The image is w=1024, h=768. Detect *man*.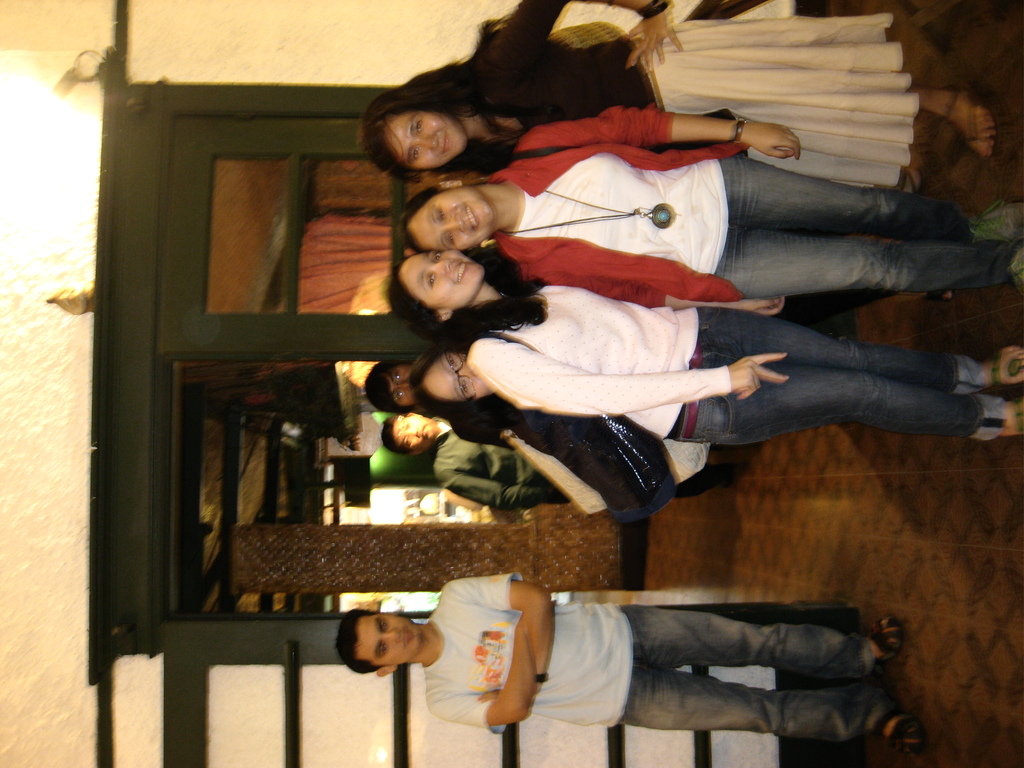
Detection: bbox=(360, 358, 420, 415).
